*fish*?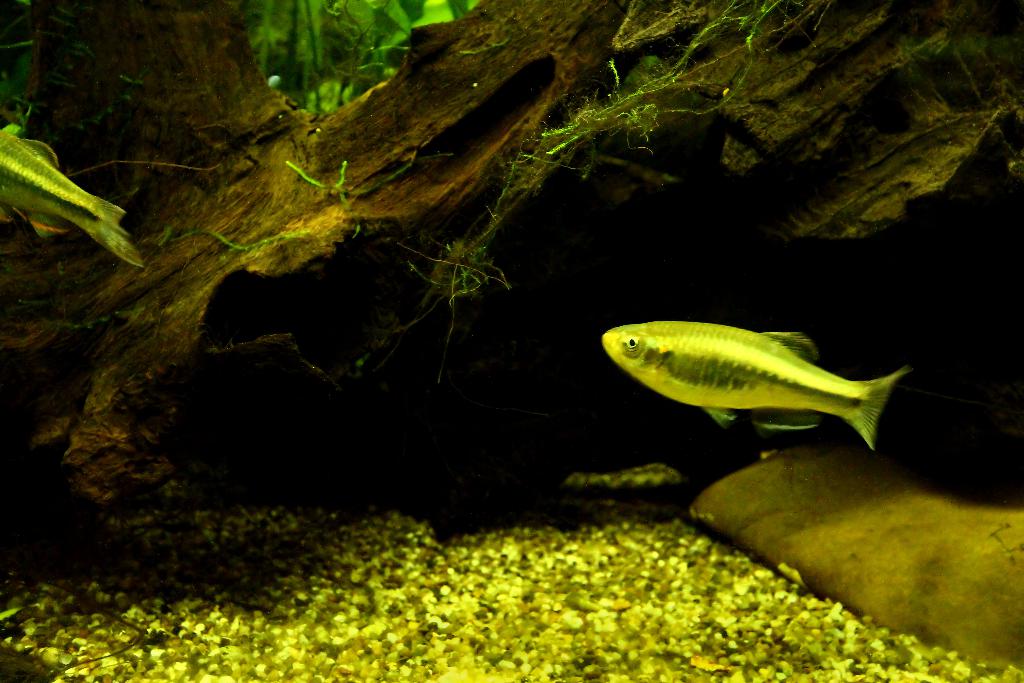
detection(601, 317, 909, 454)
